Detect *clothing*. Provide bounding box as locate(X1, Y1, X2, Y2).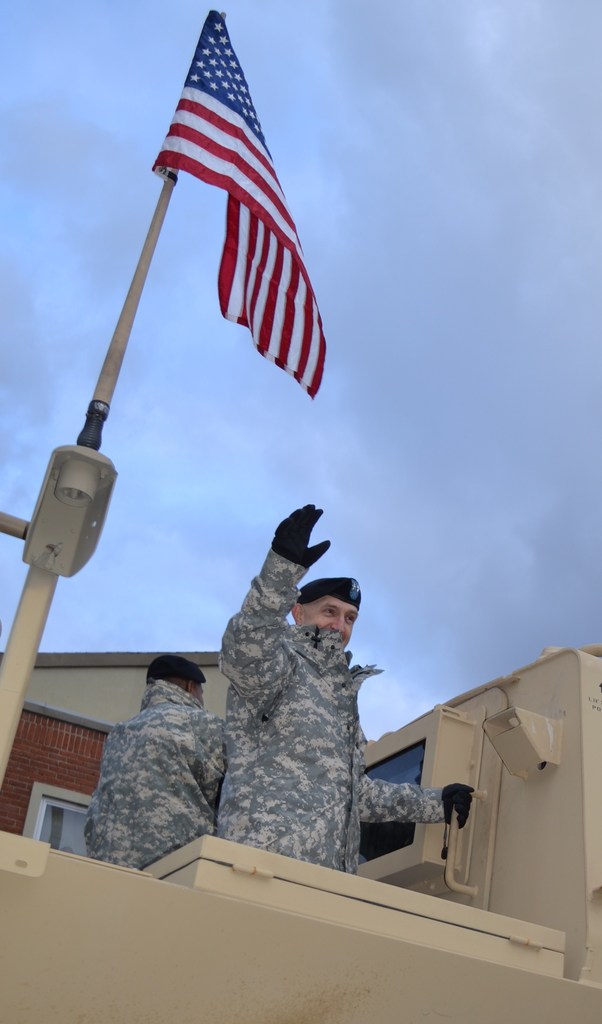
locate(149, 650, 209, 679).
